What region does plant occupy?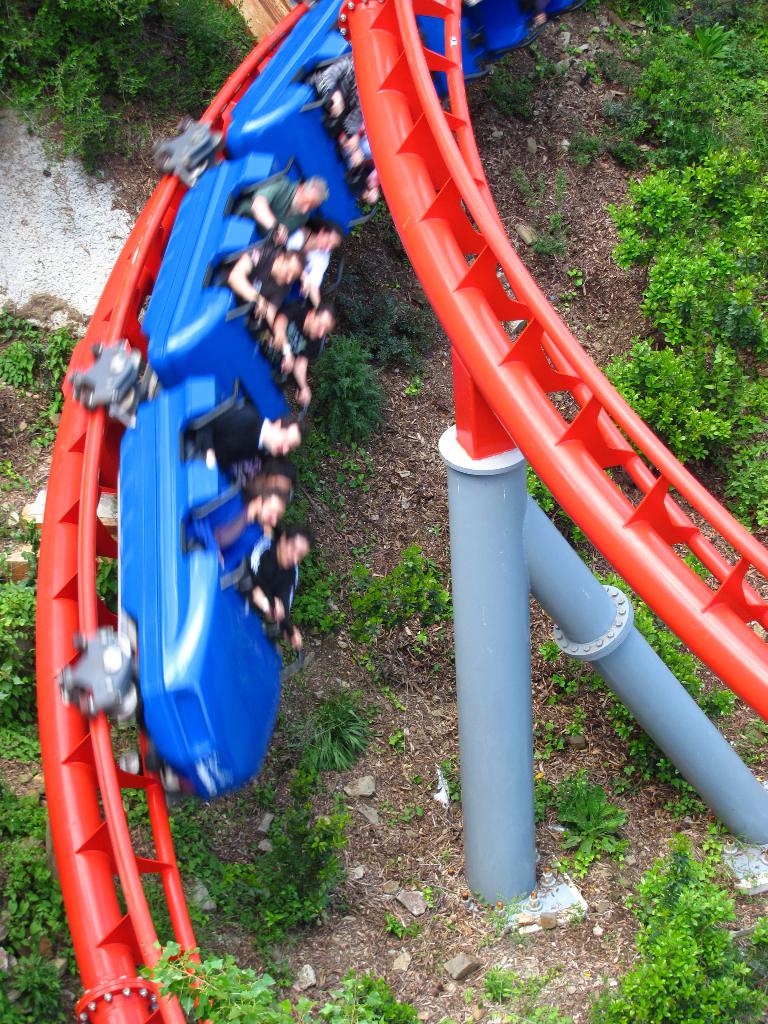
{"x1": 7, "y1": 765, "x2": 56, "y2": 848}.
